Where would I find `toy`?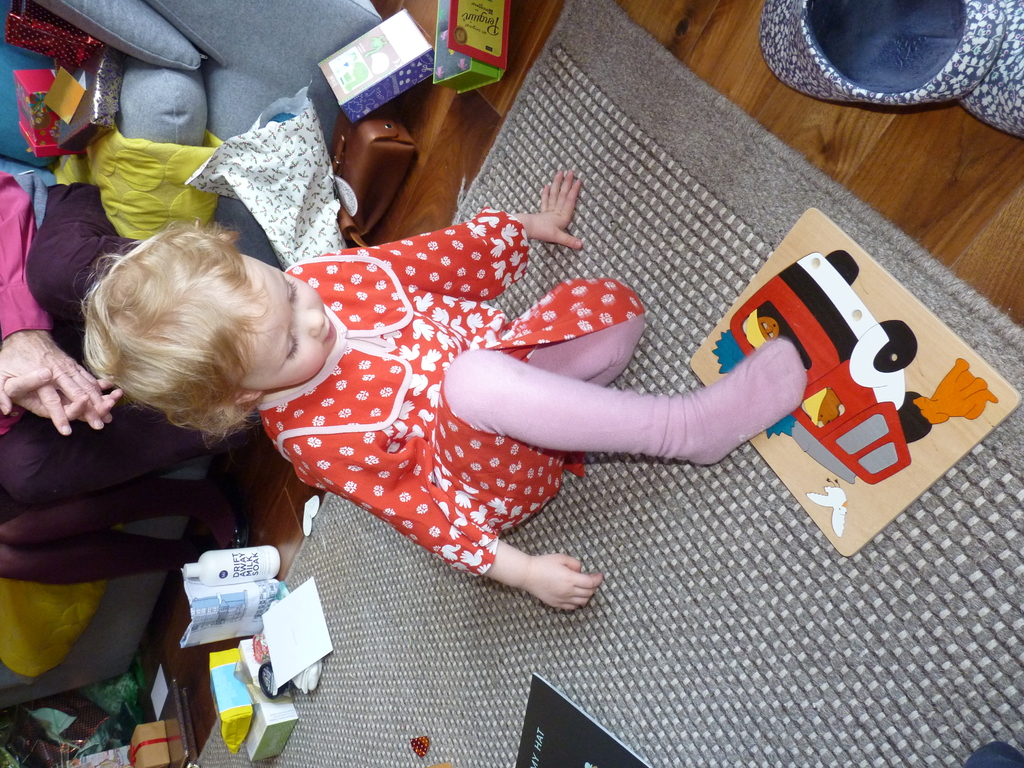
At select_region(692, 213, 1021, 556).
